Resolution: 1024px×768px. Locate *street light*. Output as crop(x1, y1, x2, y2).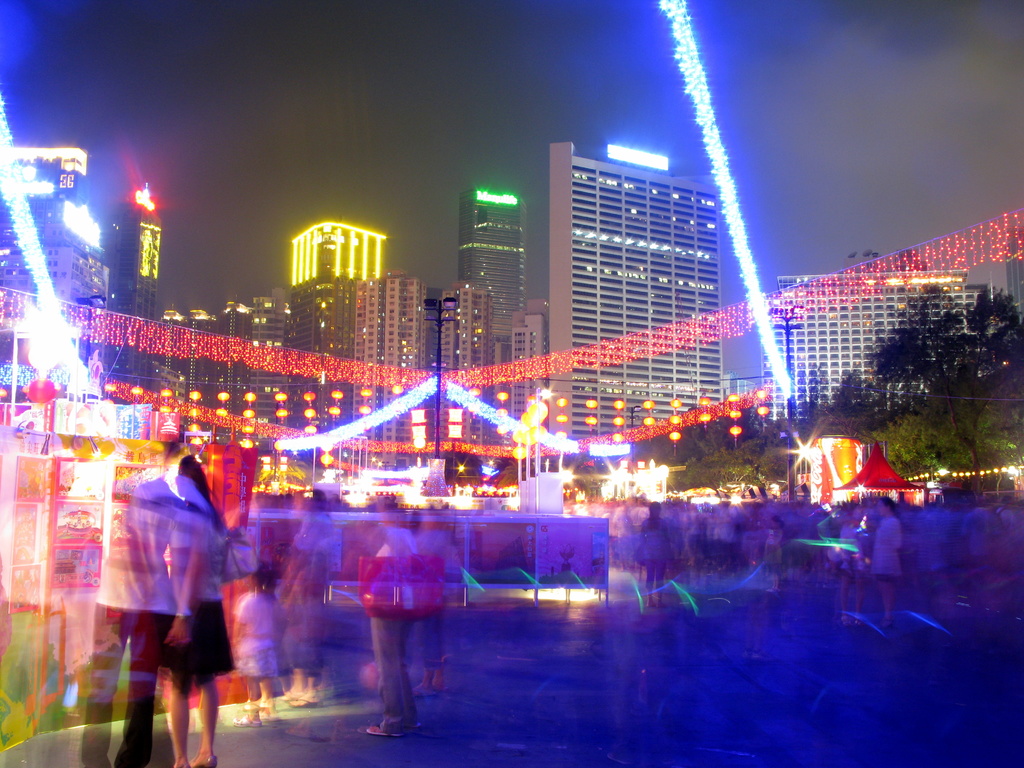
crop(419, 291, 455, 460).
